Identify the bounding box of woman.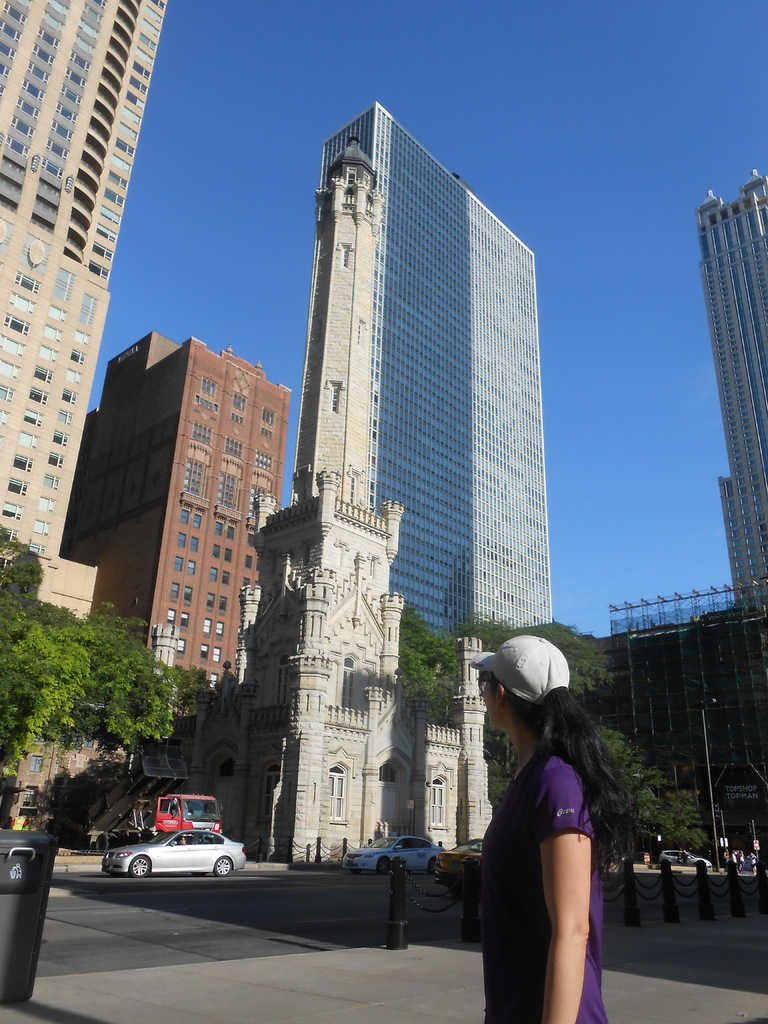
detection(746, 852, 758, 876).
